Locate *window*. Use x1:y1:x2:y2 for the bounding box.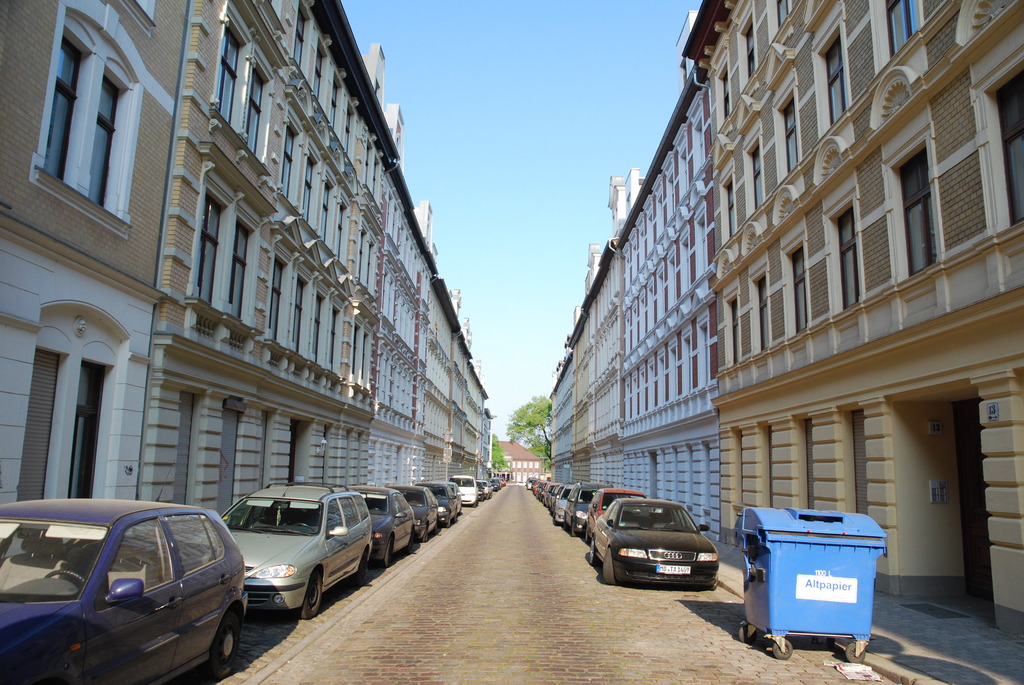
294:274:333:390.
